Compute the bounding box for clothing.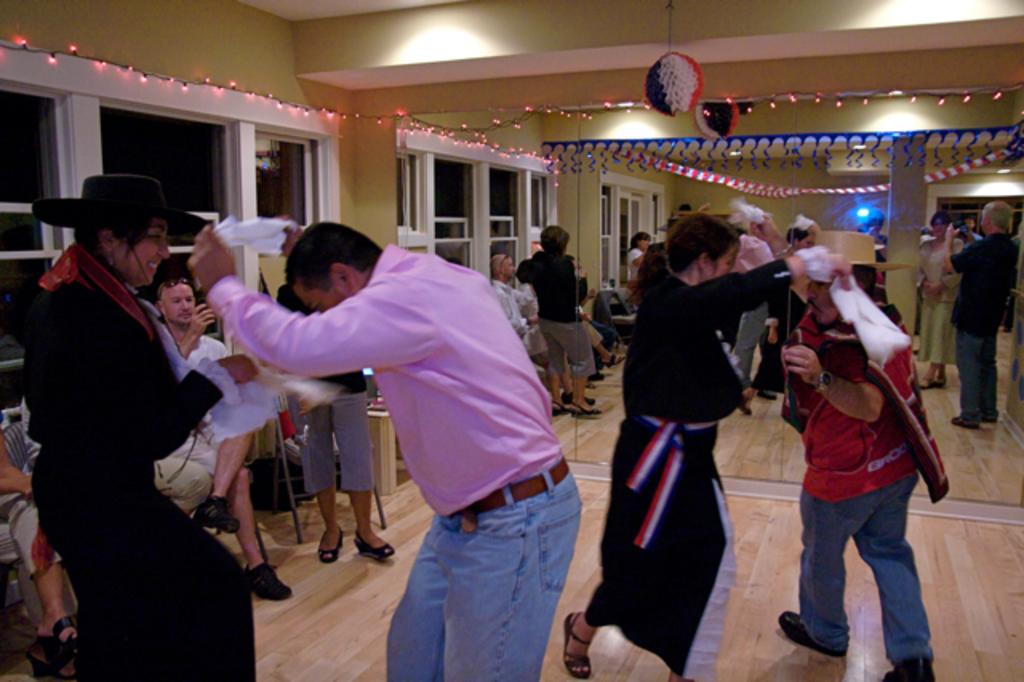
[803,311,934,672].
